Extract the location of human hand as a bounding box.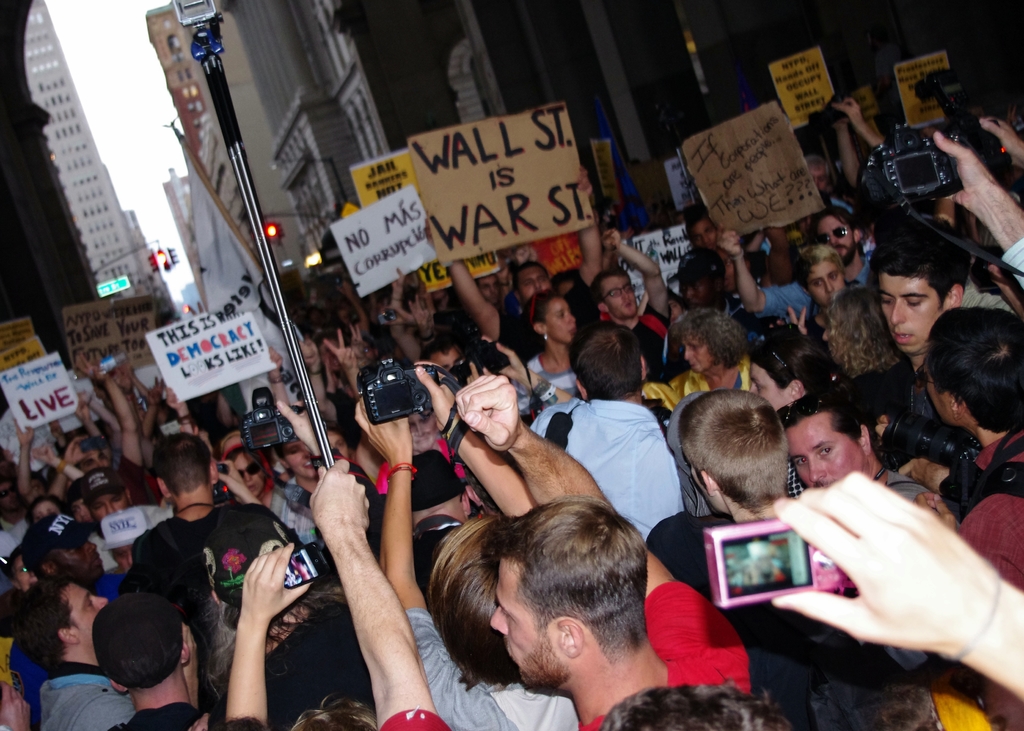
88/348/112/384.
